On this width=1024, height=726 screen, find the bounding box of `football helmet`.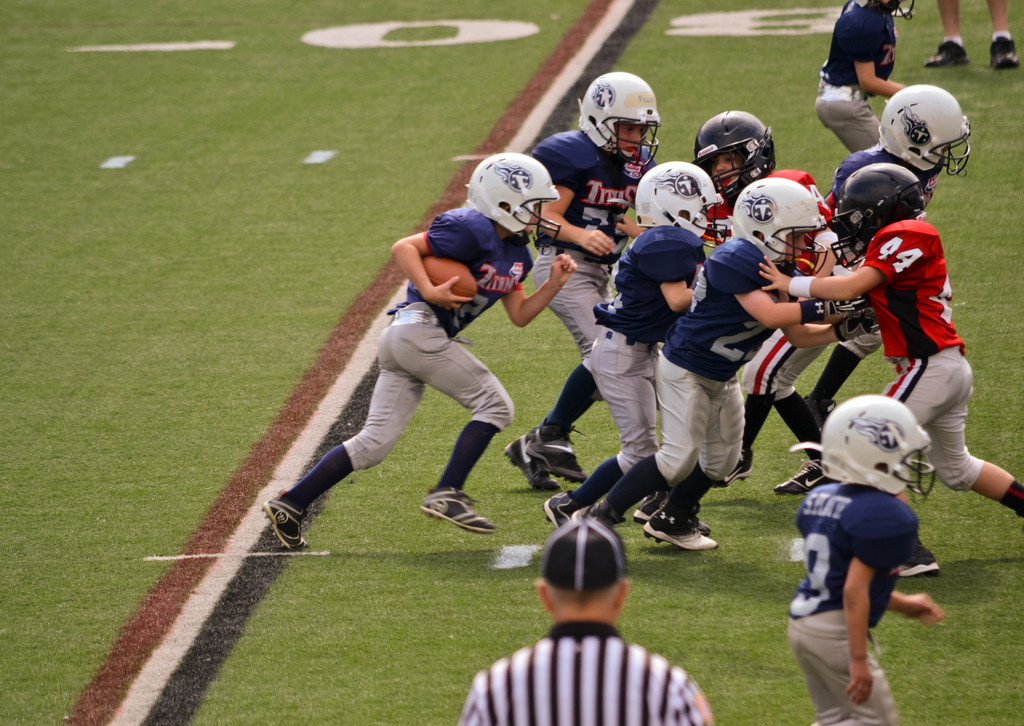
Bounding box: bbox(824, 159, 928, 261).
